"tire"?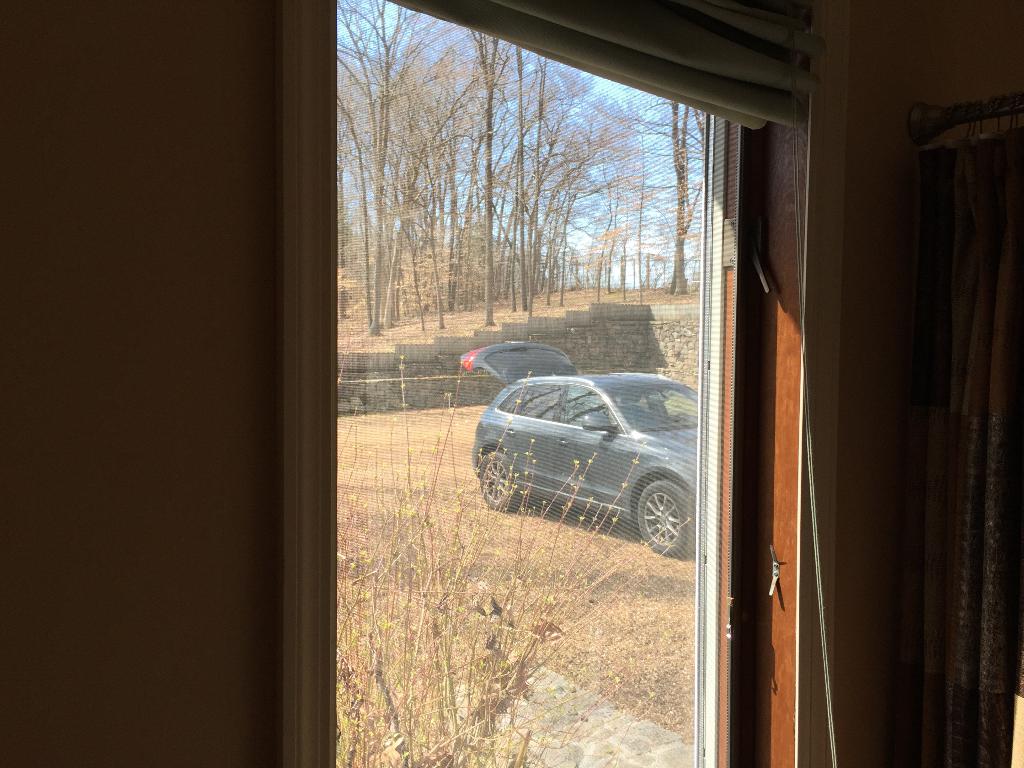
pyautogui.locateOnScreen(479, 451, 522, 513)
